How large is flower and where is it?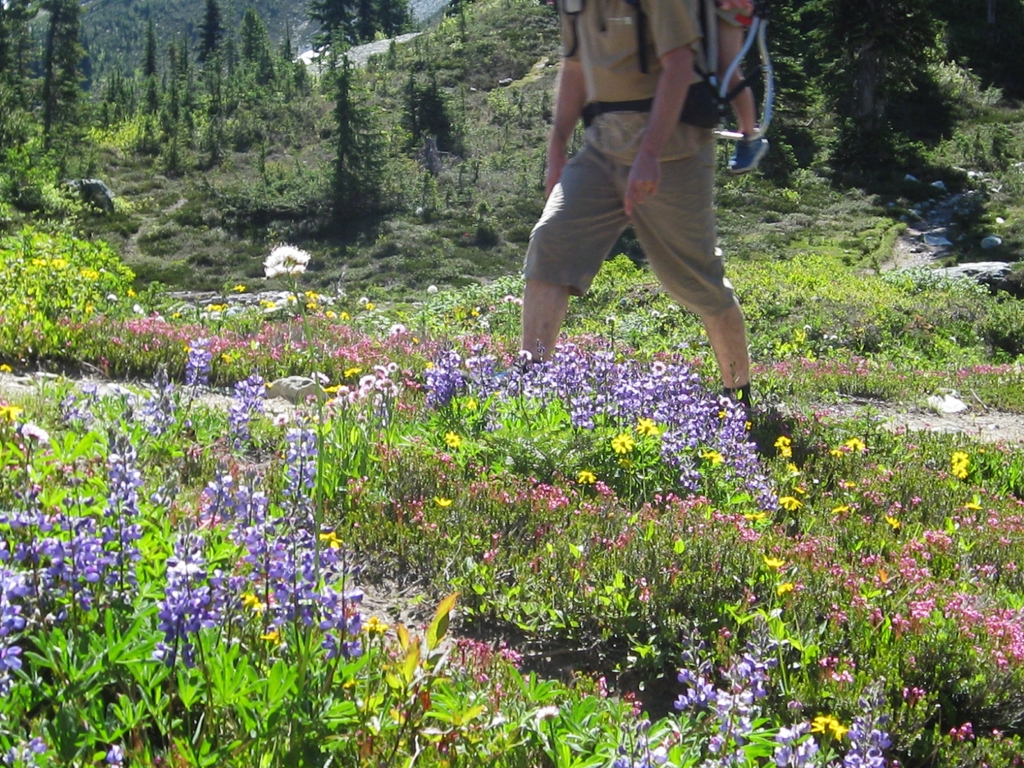
Bounding box: (950,719,978,744).
